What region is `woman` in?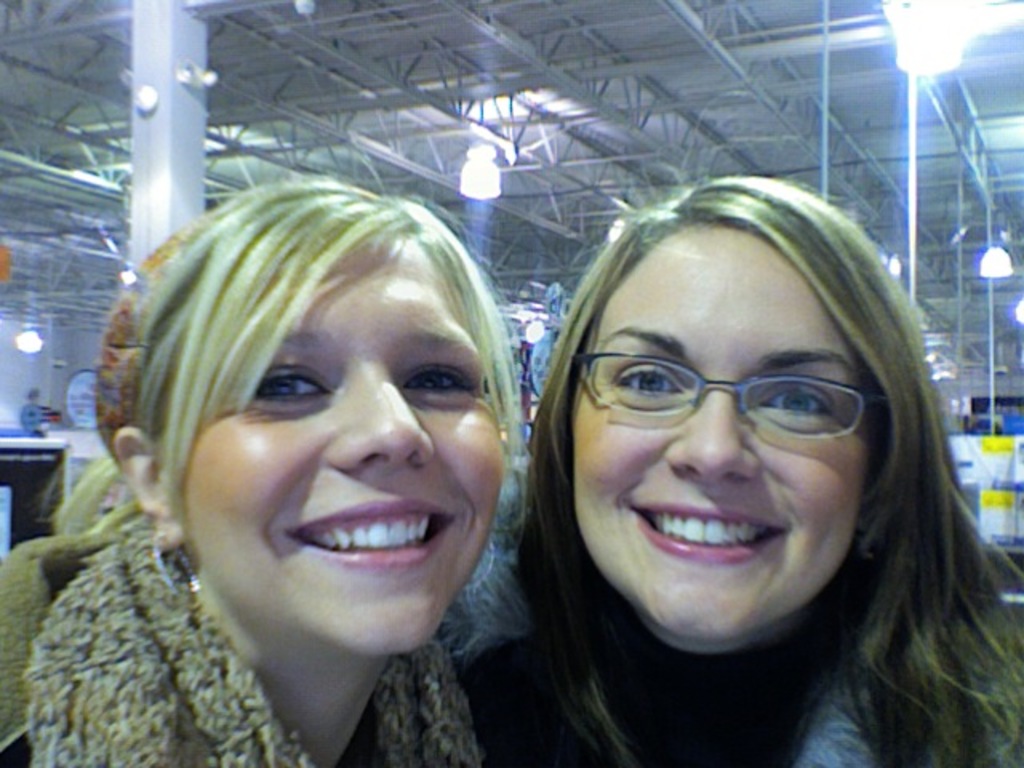
crop(0, 179, 534, 766).
